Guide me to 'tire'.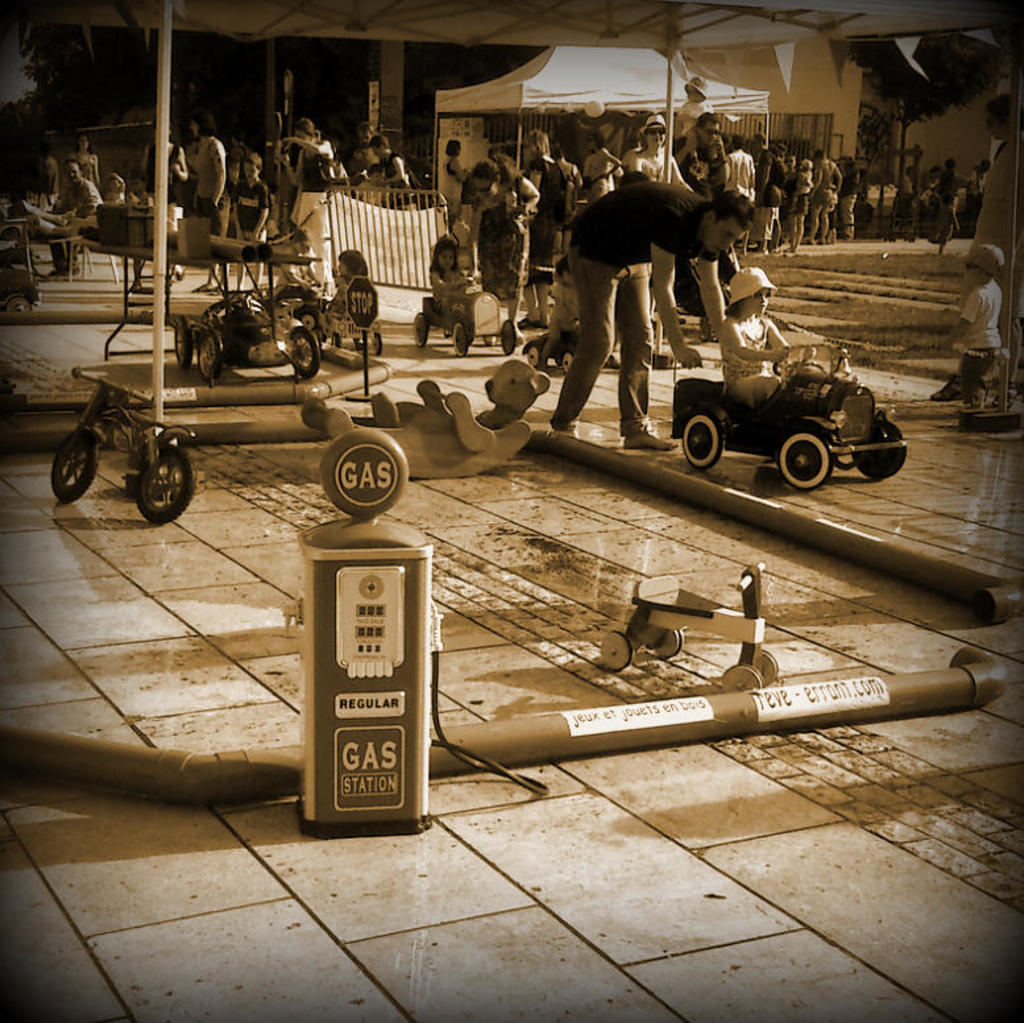
Guidance: x1=293 y1=327 x2=326 y2=380.
